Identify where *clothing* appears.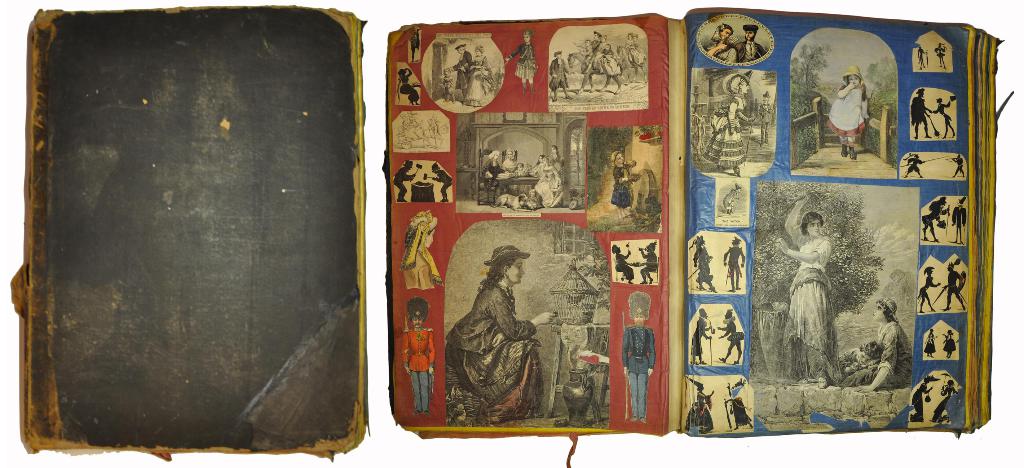
Appears at box=[400, 215, 446, 294].
